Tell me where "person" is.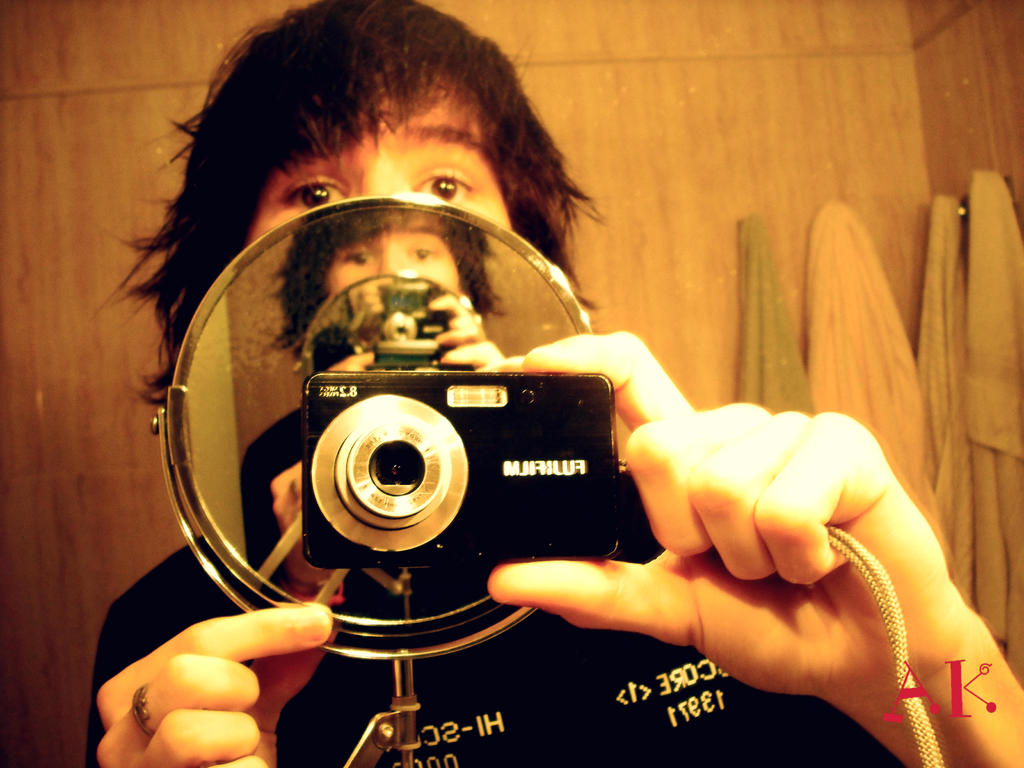
"person" is at (left=54, top=60, right=774, bottom=767).
